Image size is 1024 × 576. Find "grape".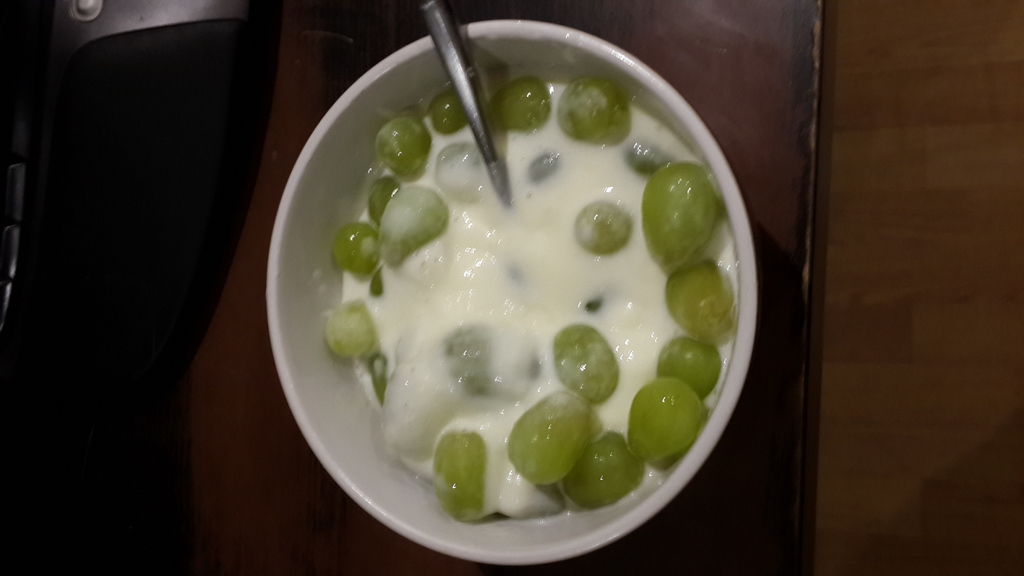
bbox=(558, 76, 632, 149).
